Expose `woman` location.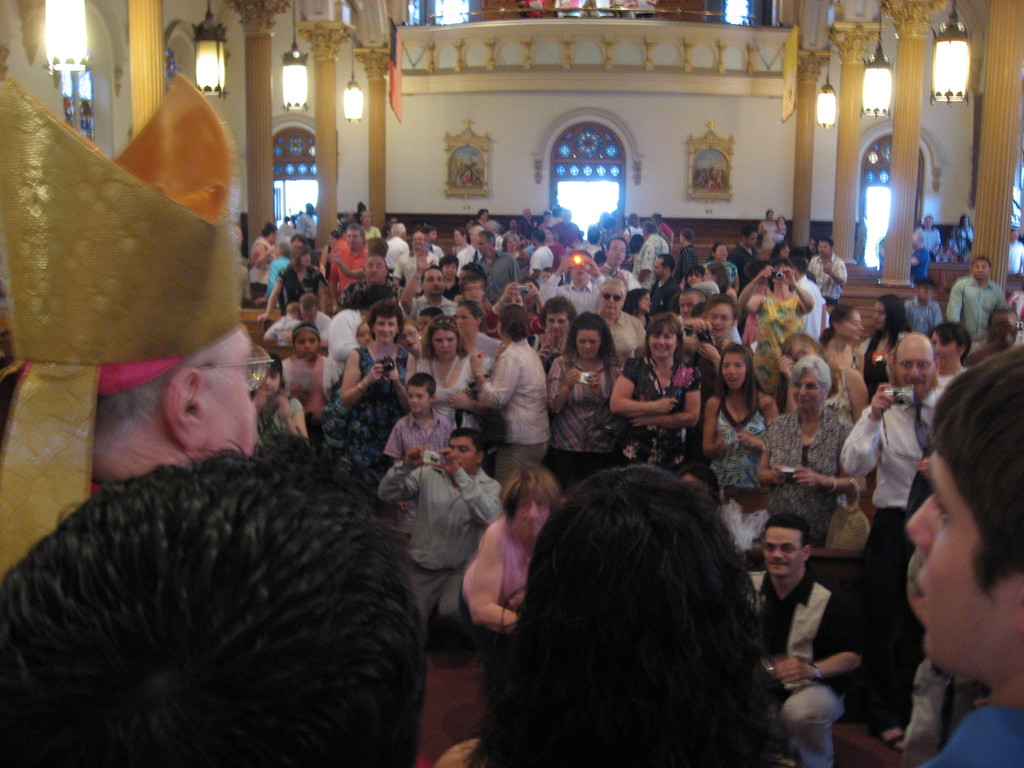
Exposed at BBox(485, 281, 547, 340).
